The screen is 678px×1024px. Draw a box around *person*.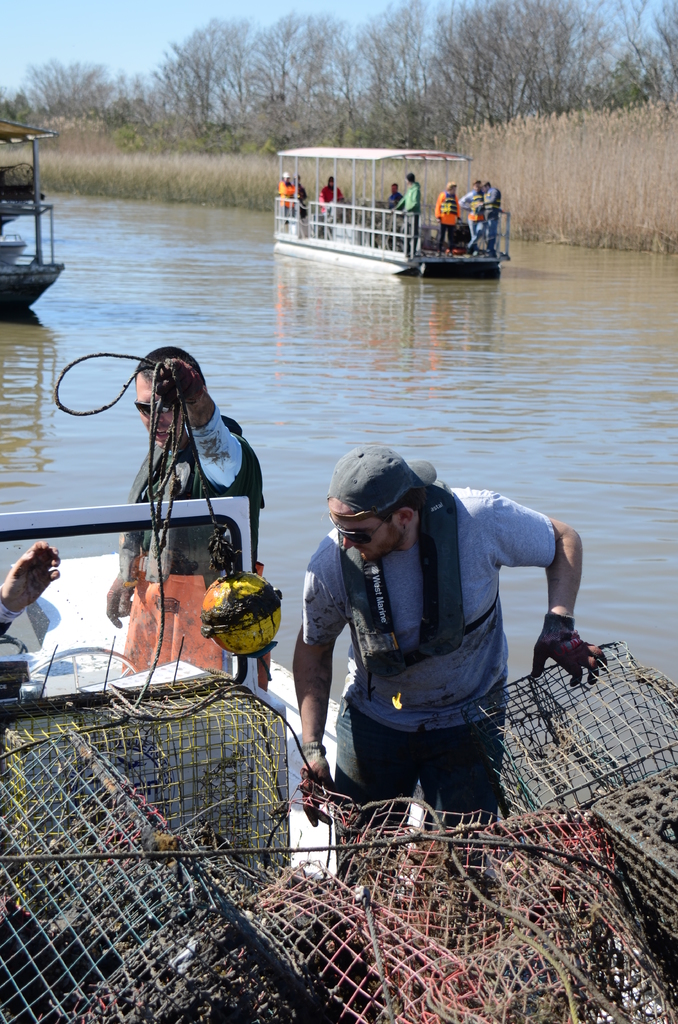
[x1=289, y1=451, x2=606, y2=895].
